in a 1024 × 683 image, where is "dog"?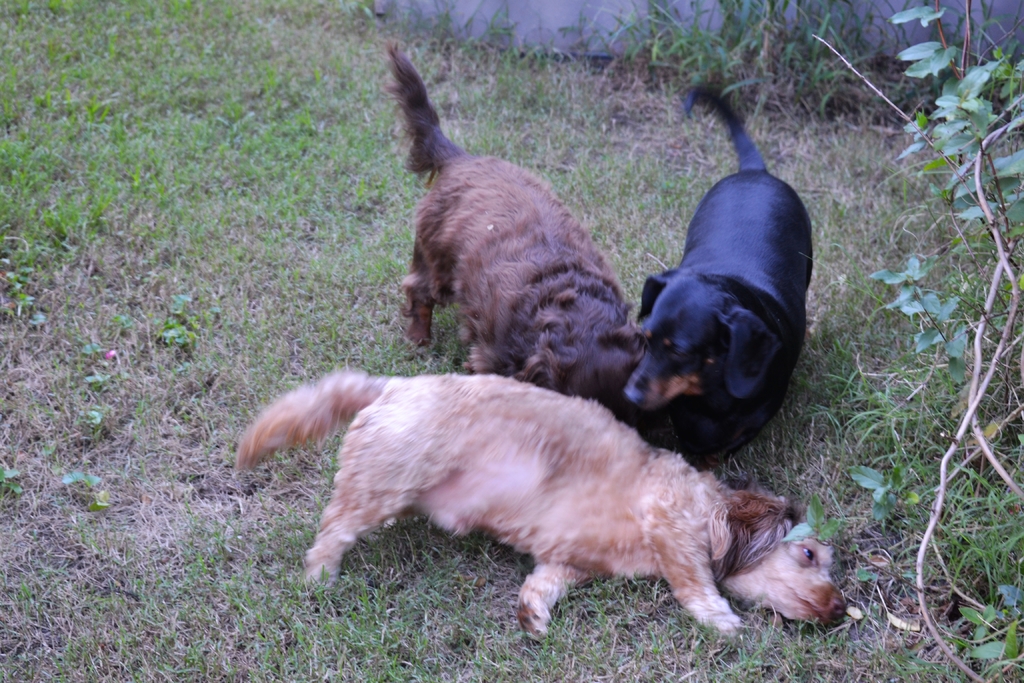
(624, 78, 815, 473).
